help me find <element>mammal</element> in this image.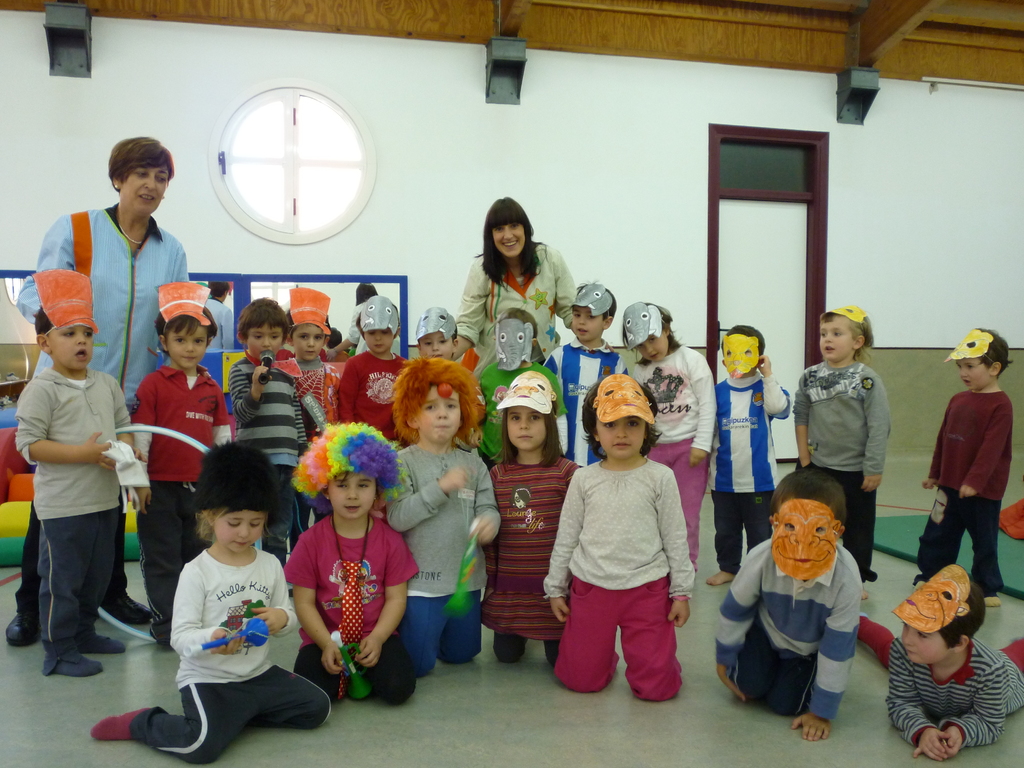
Found it: <bbox>353, 276, 374, 317</bbox>.
